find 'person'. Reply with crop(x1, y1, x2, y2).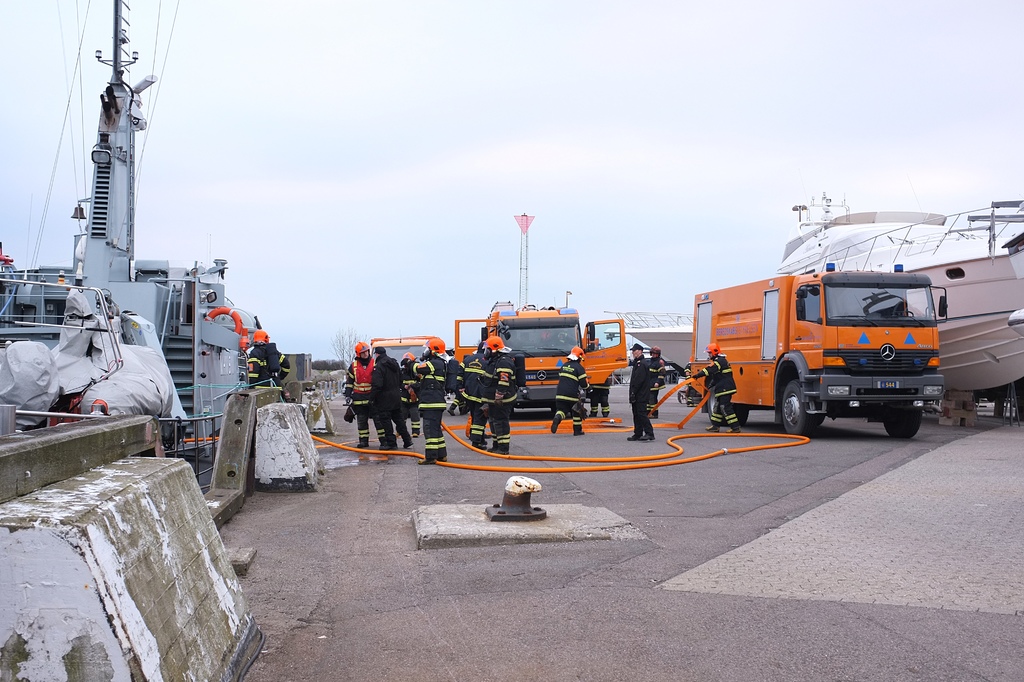
crop(687, 342, 745, 438).
